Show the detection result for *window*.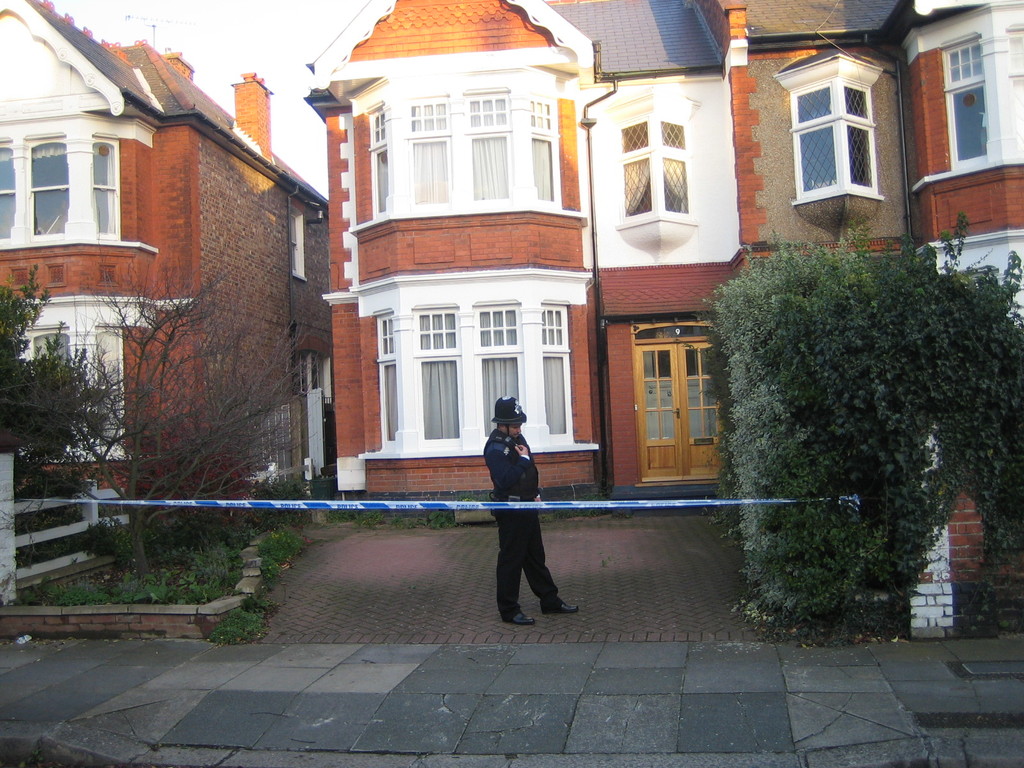
774, 47, 885, 244.
